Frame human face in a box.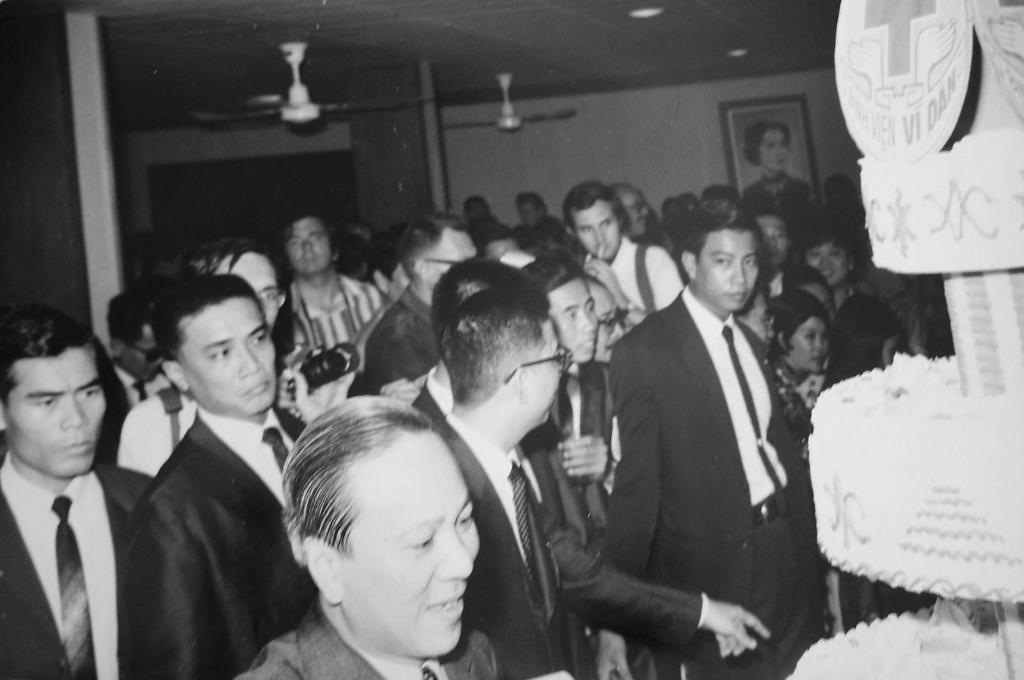
locate(289, 222, 326, 271).
